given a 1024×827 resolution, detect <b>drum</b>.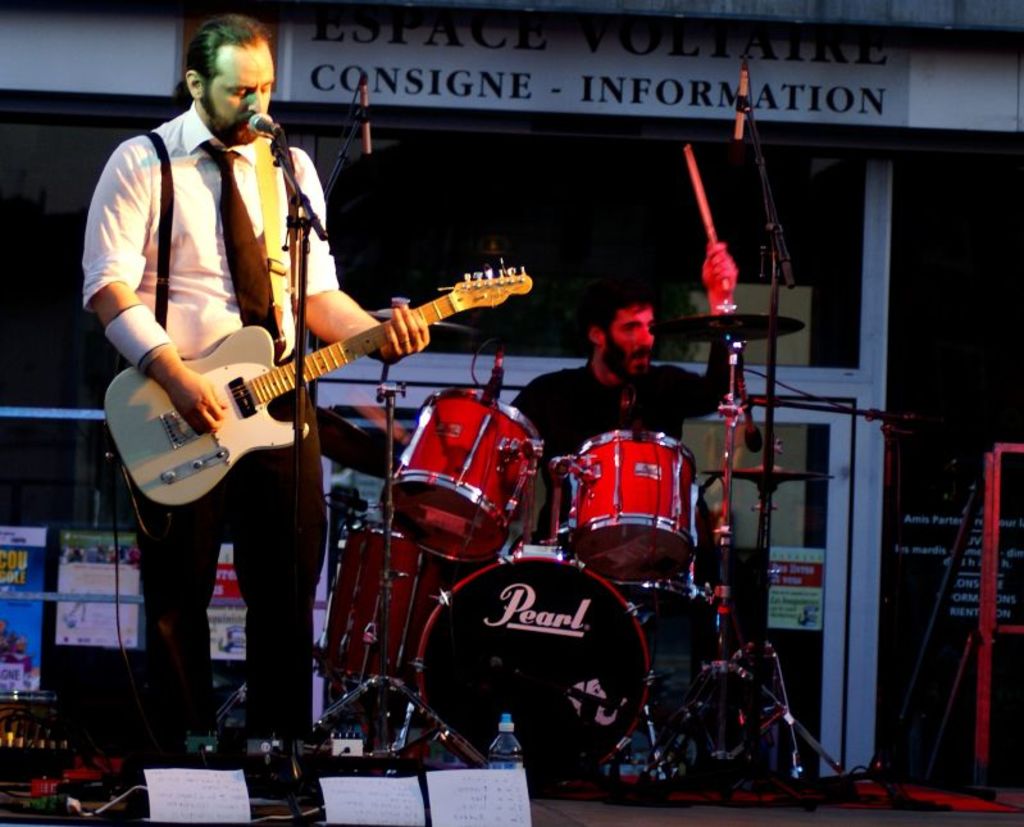
[566, 433, 700, 585].
